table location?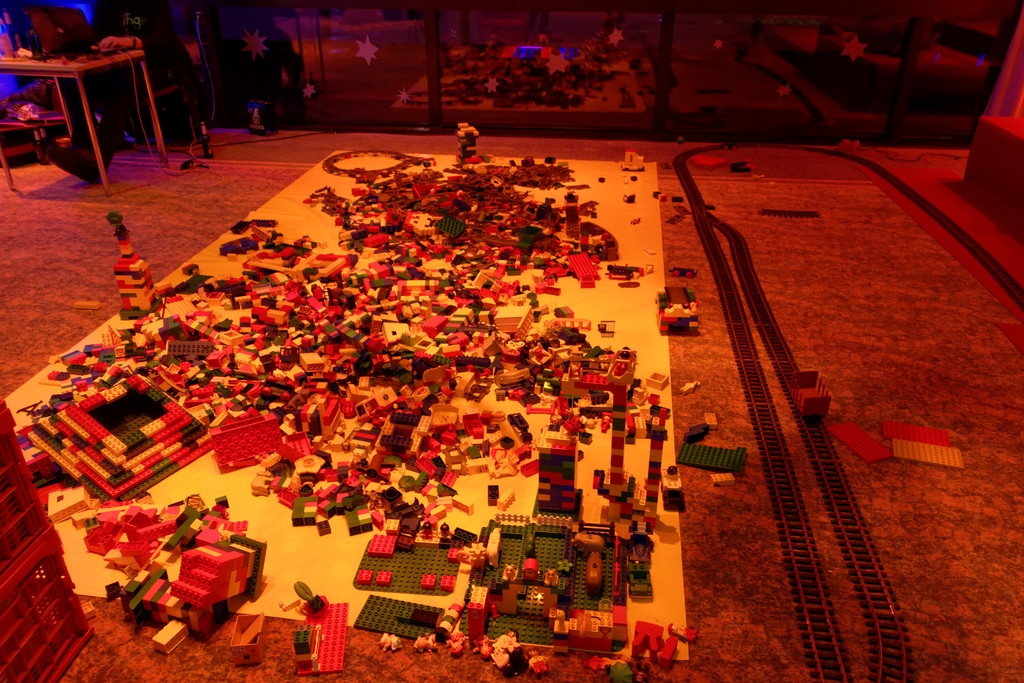
0:24:173:172
